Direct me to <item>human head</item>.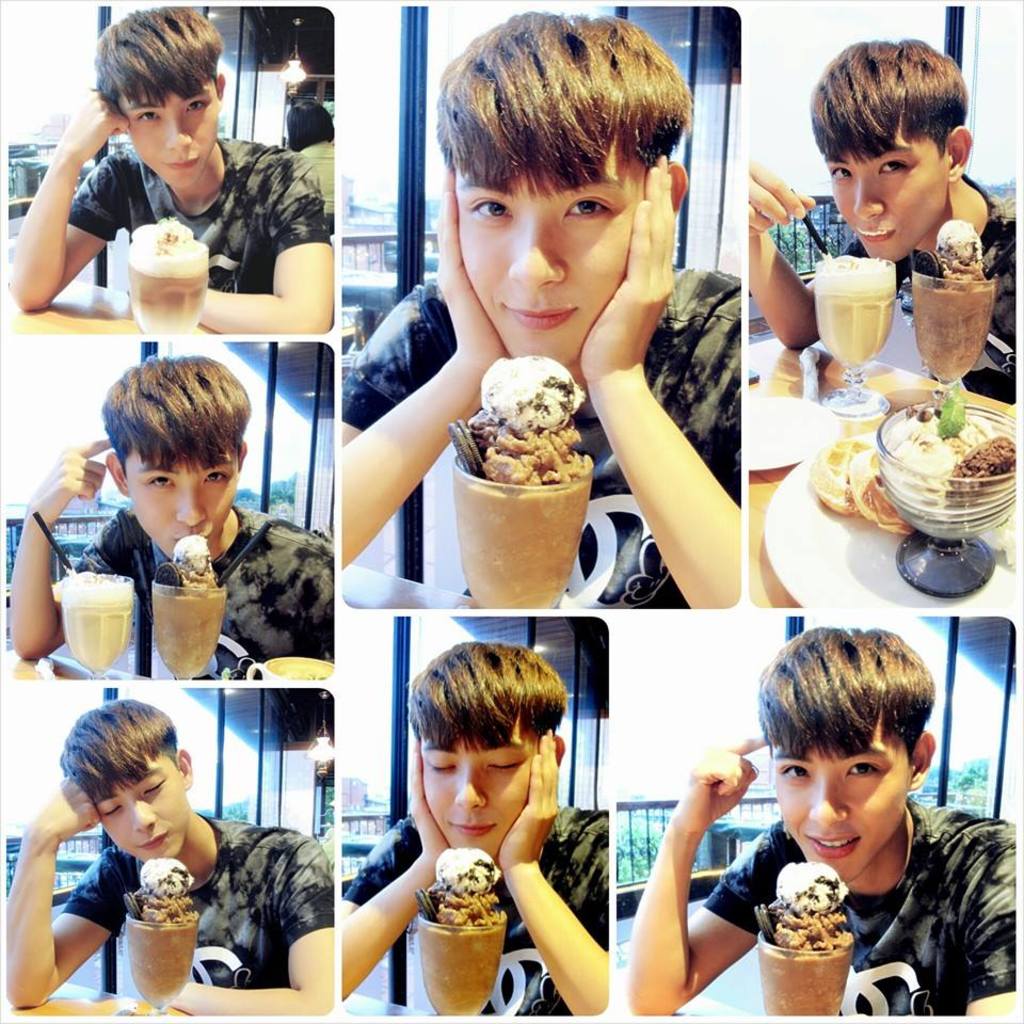
Direction: BBox(108, 357, 244, 557).
